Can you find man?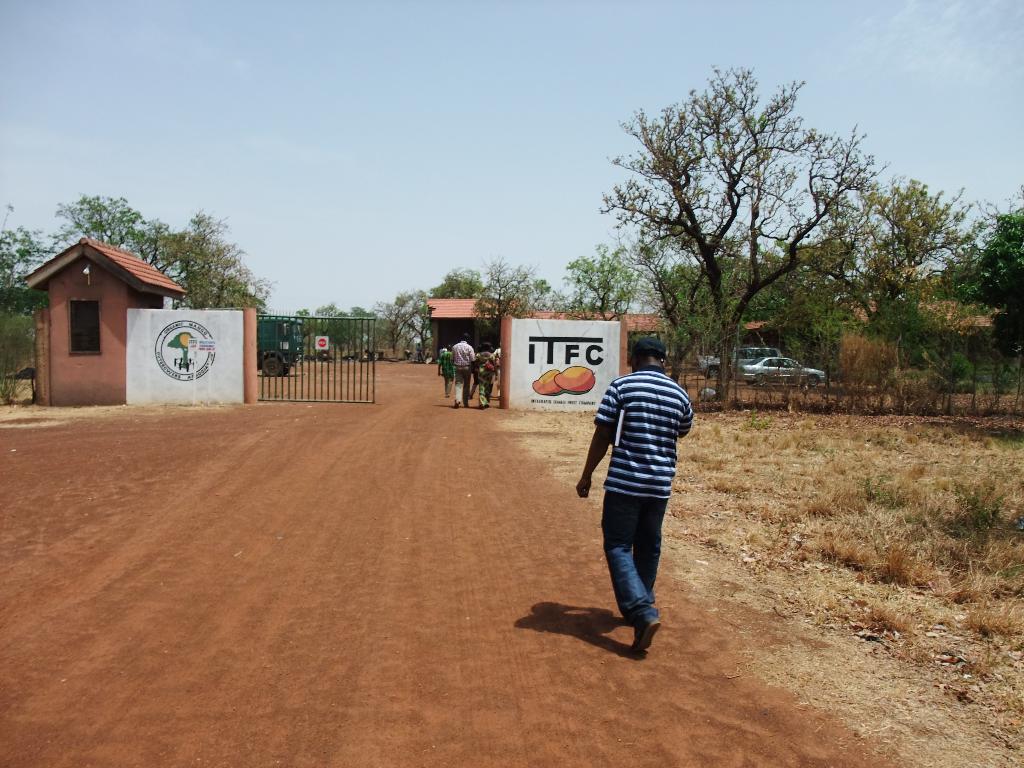
Yes, bounding box: [497,338,507,396].
